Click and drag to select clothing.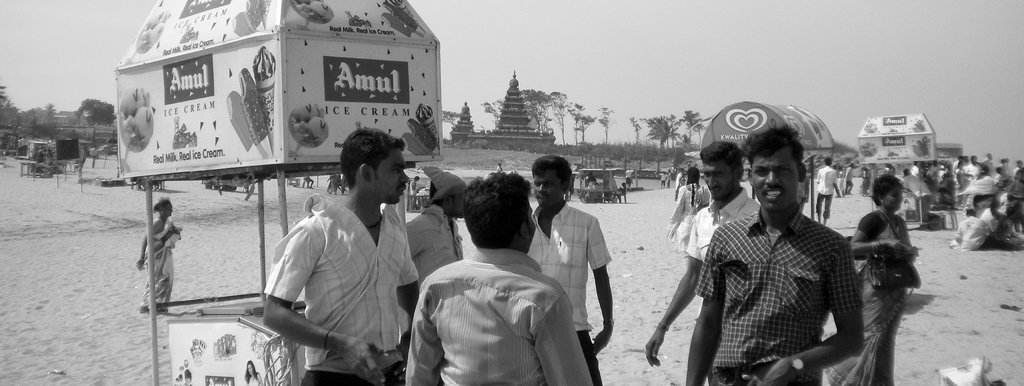
Selection: 525,199,614,385.
